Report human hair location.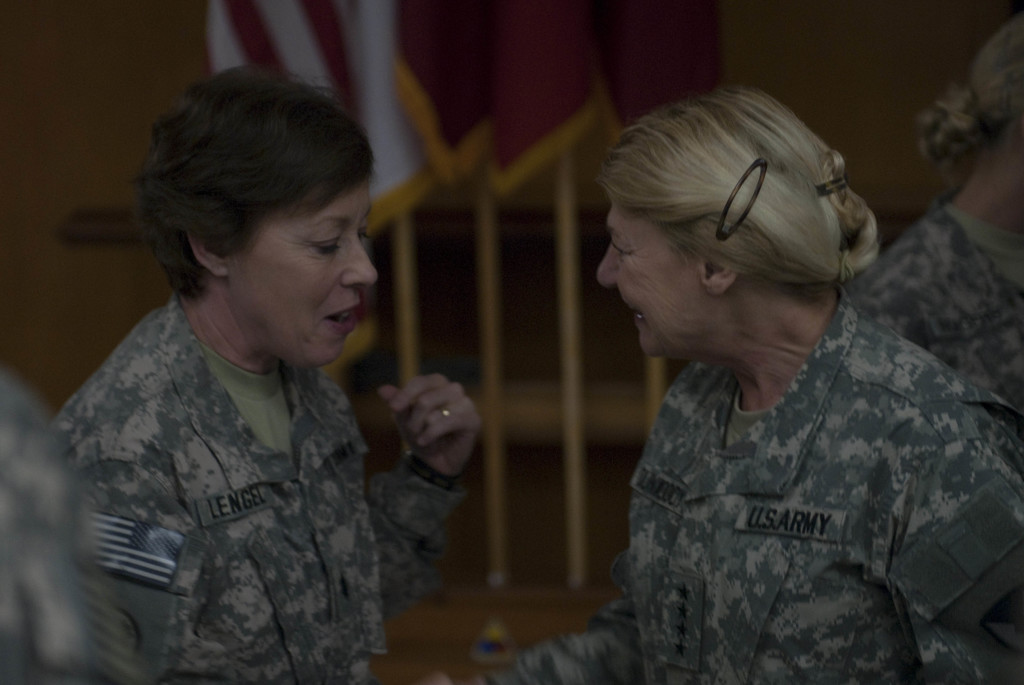
Report: BBox(131, 61, 365, 354).
